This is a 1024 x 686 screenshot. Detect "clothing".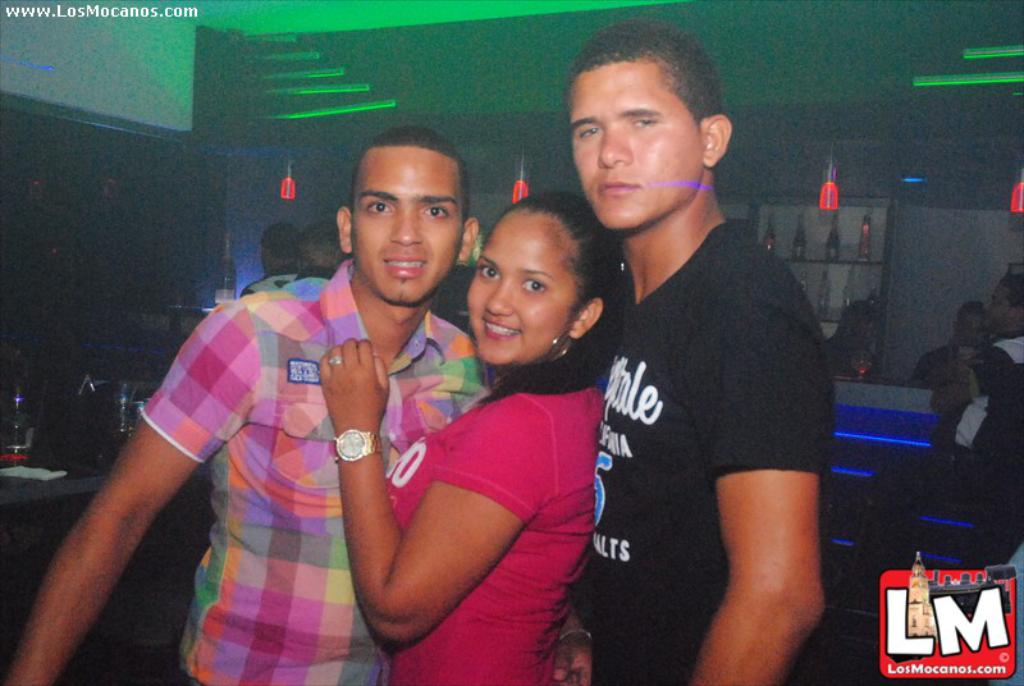
{"x1": 870, "y1": 315, "x2": 1023, "y2": 578}.
